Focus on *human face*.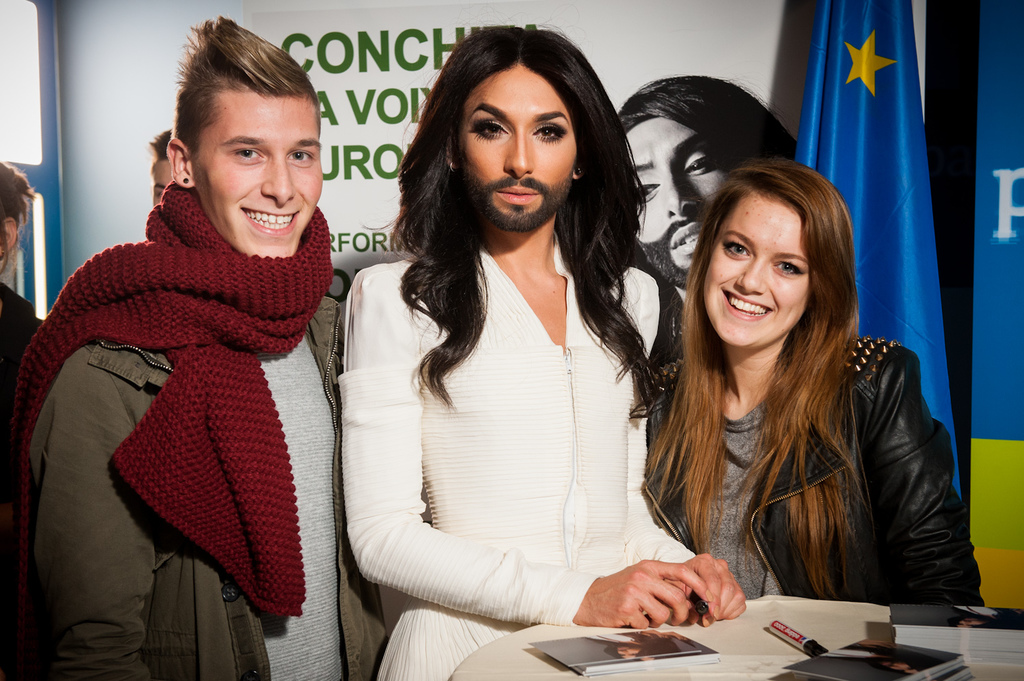
Focused at x1=460, y1=72, x2=573, y2=231.
